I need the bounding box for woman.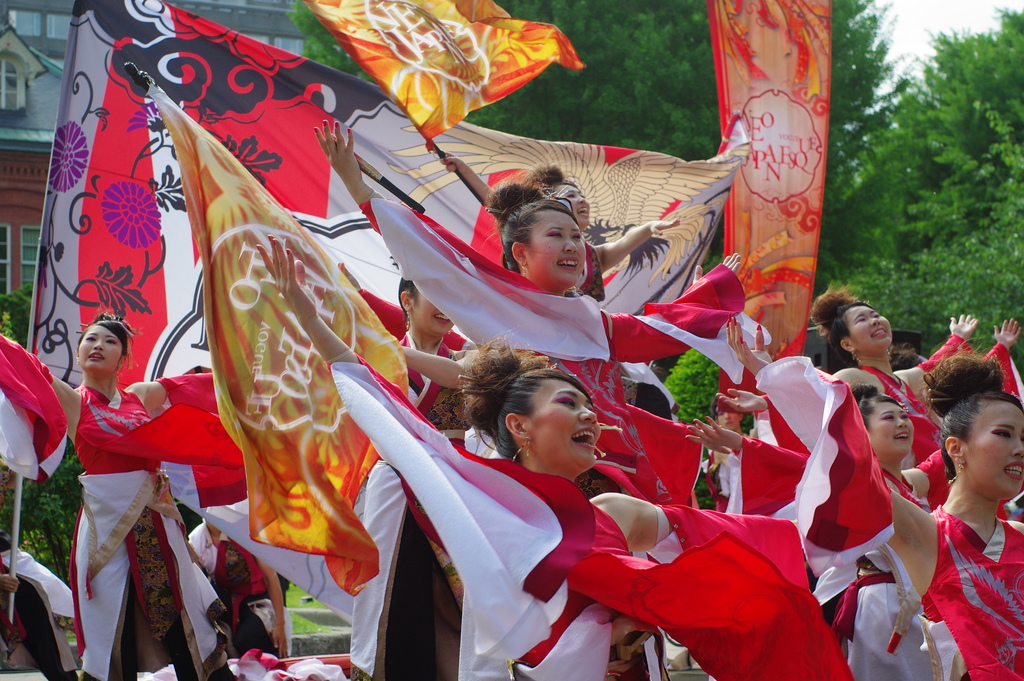
Here it is: crop(252, 236, 711, 680).
